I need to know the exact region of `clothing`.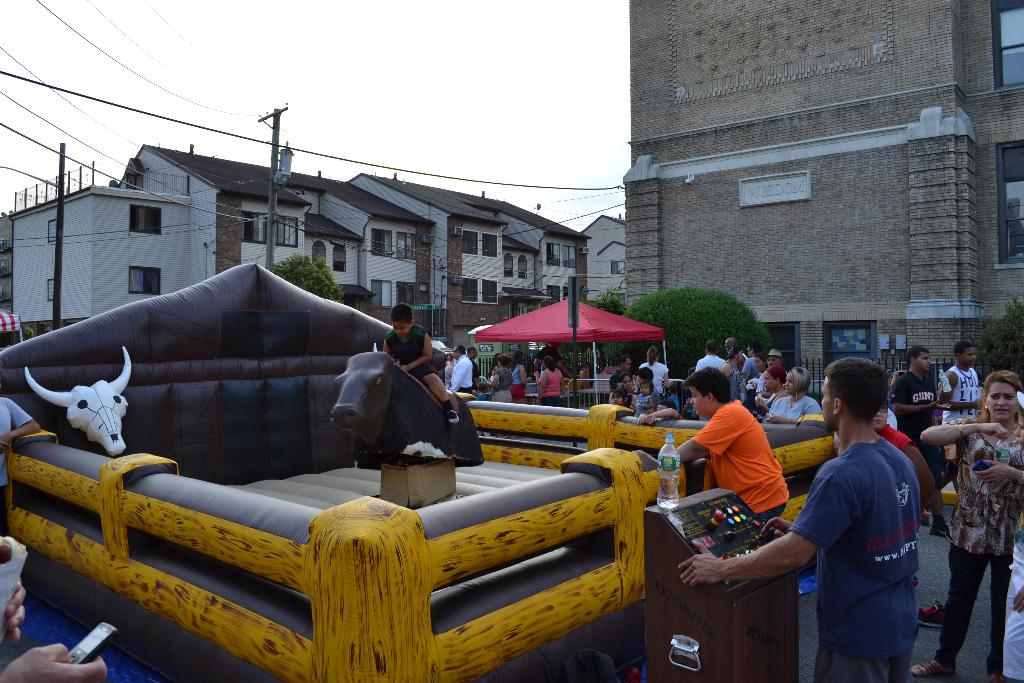
Region: 877:418:911:453.
